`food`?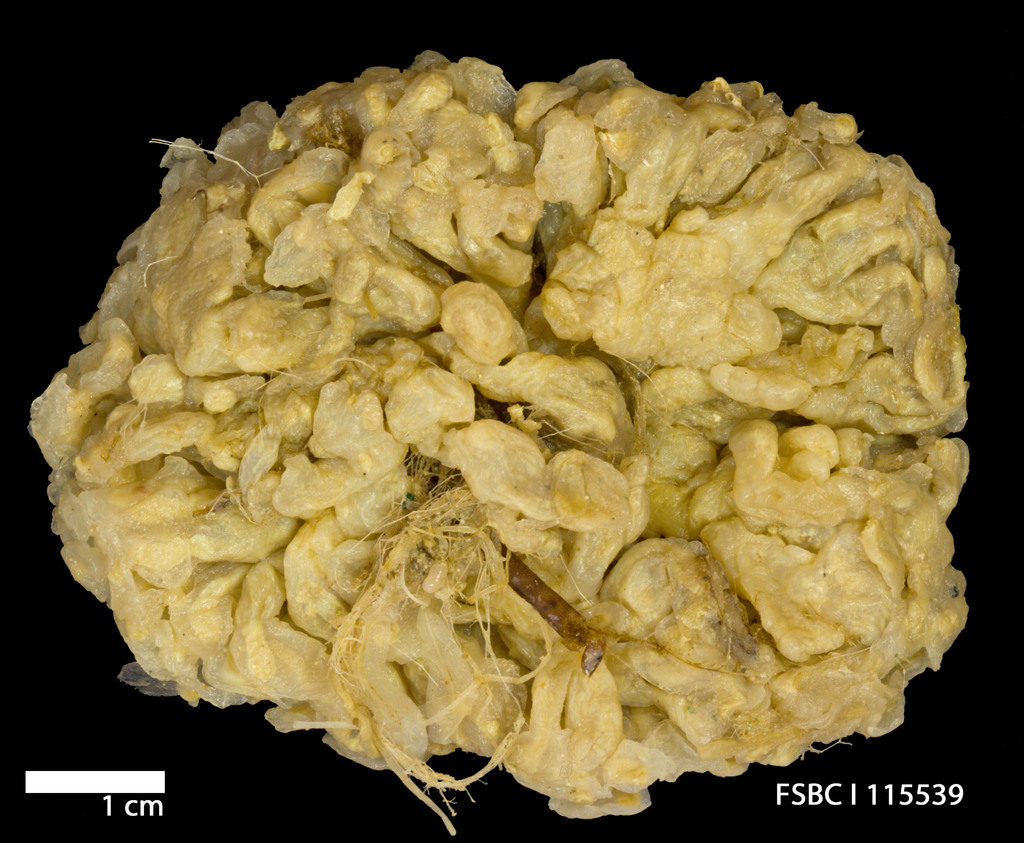
bbox=[24, 50, 972, 840]
